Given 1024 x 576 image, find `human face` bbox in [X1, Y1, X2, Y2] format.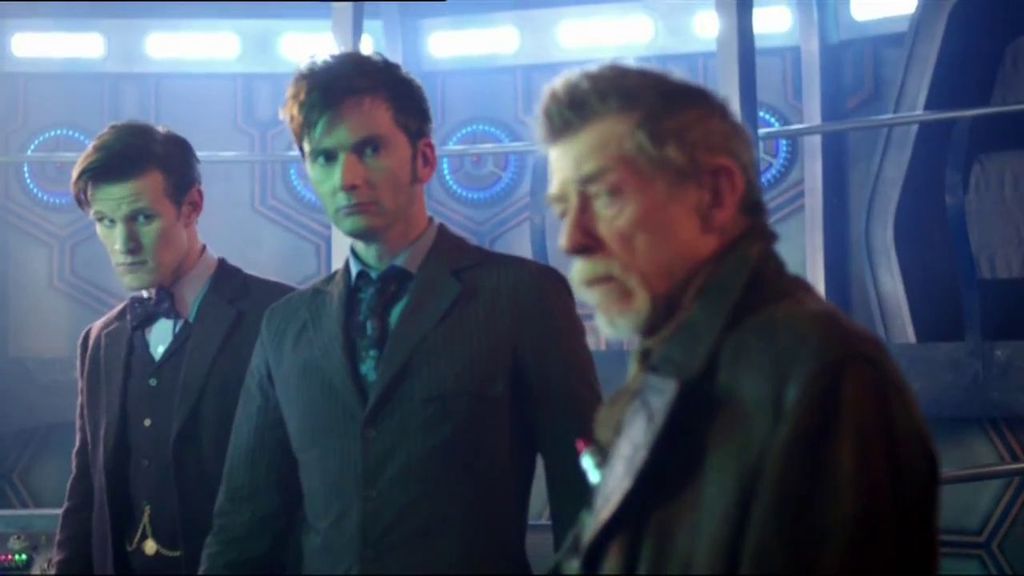
[546, 112, 703, 330].
